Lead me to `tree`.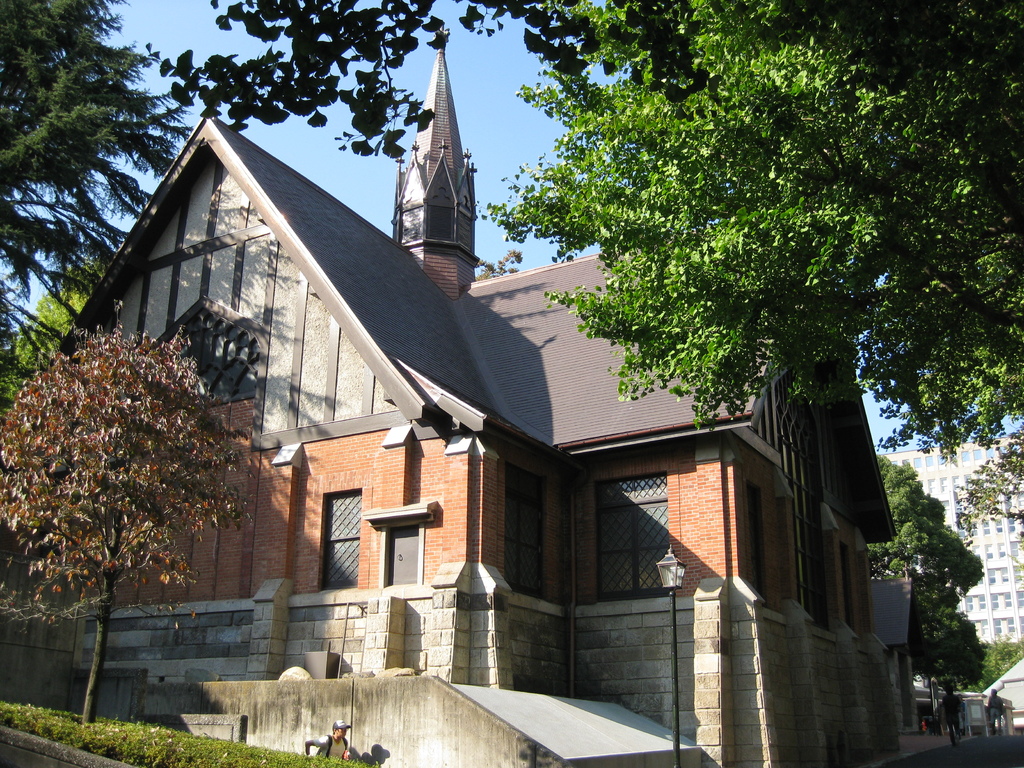
Lead to 5 326 60 417.
